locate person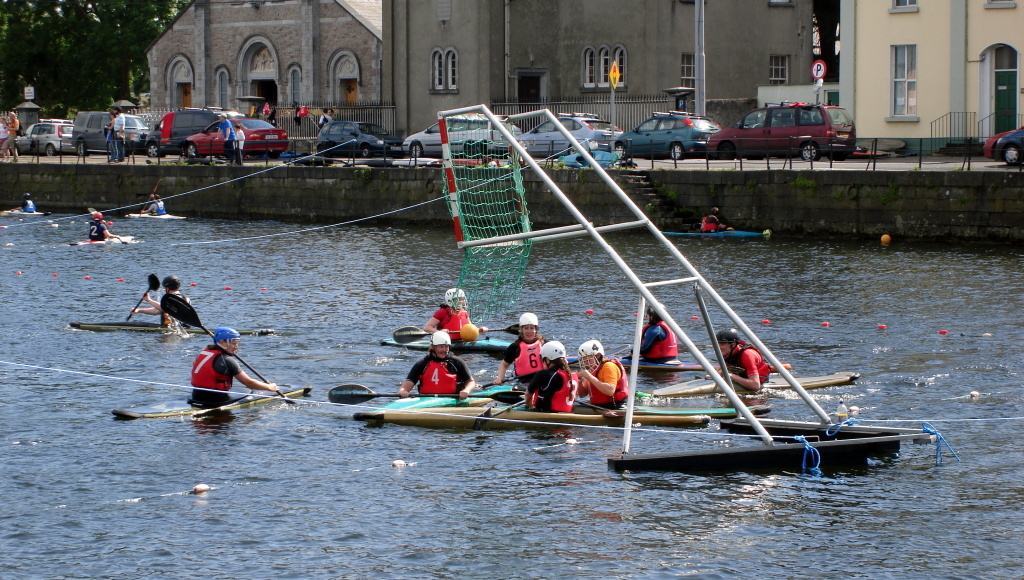
213/116/227/161
